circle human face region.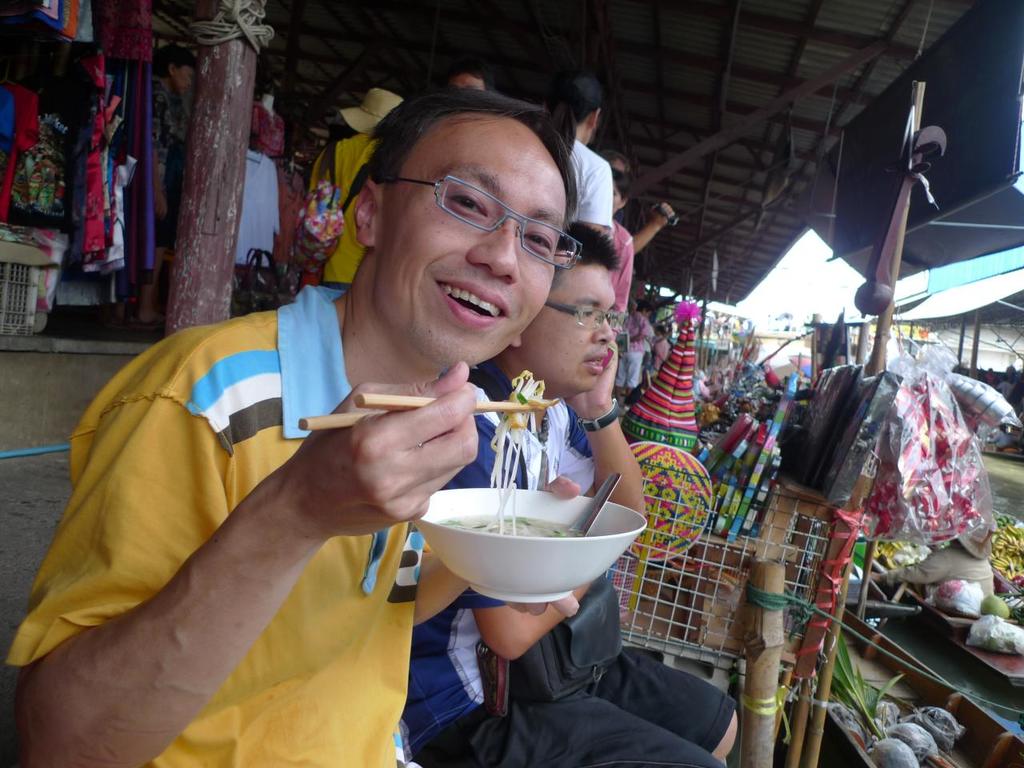
Region: left=612, top=182, right=622, bottom=216.
